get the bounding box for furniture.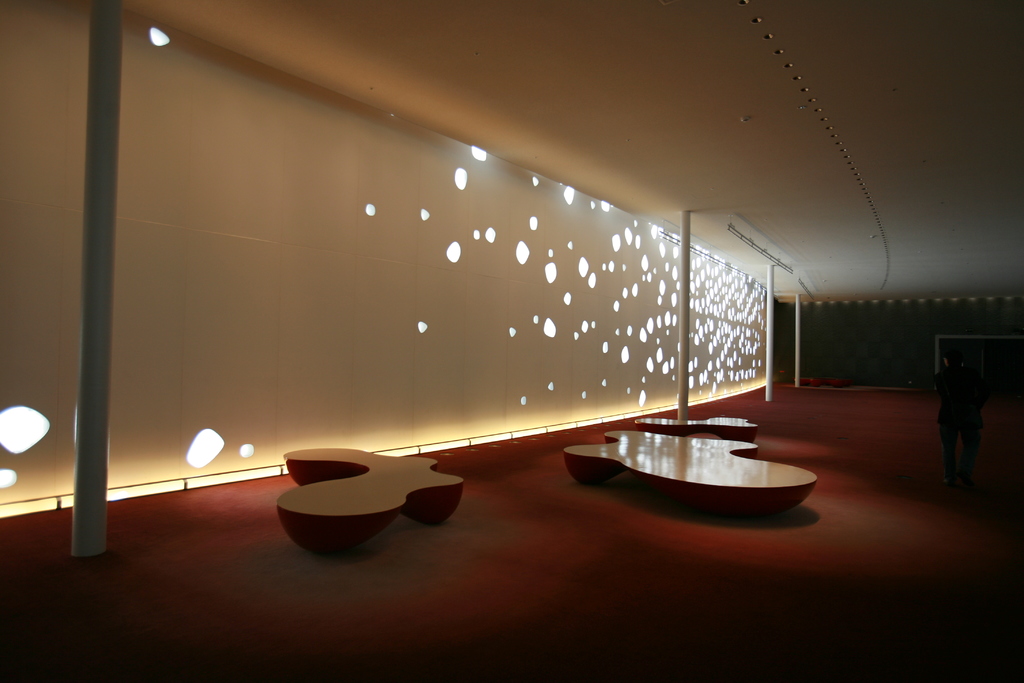
(562,432,817,516).
